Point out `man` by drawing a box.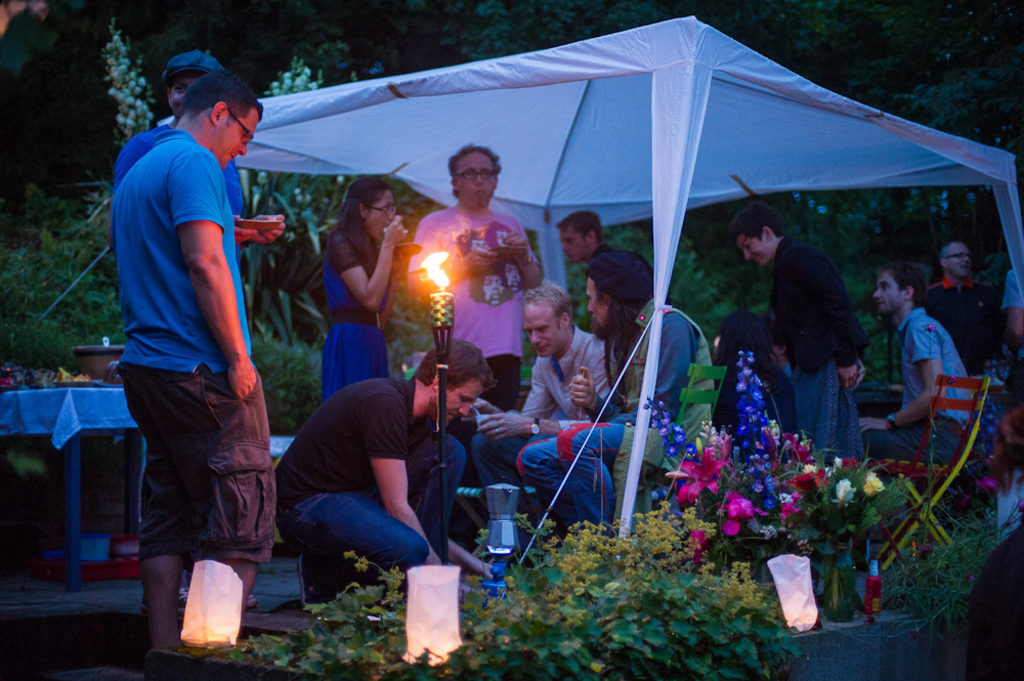
locate(458, 284, 614, 529).
